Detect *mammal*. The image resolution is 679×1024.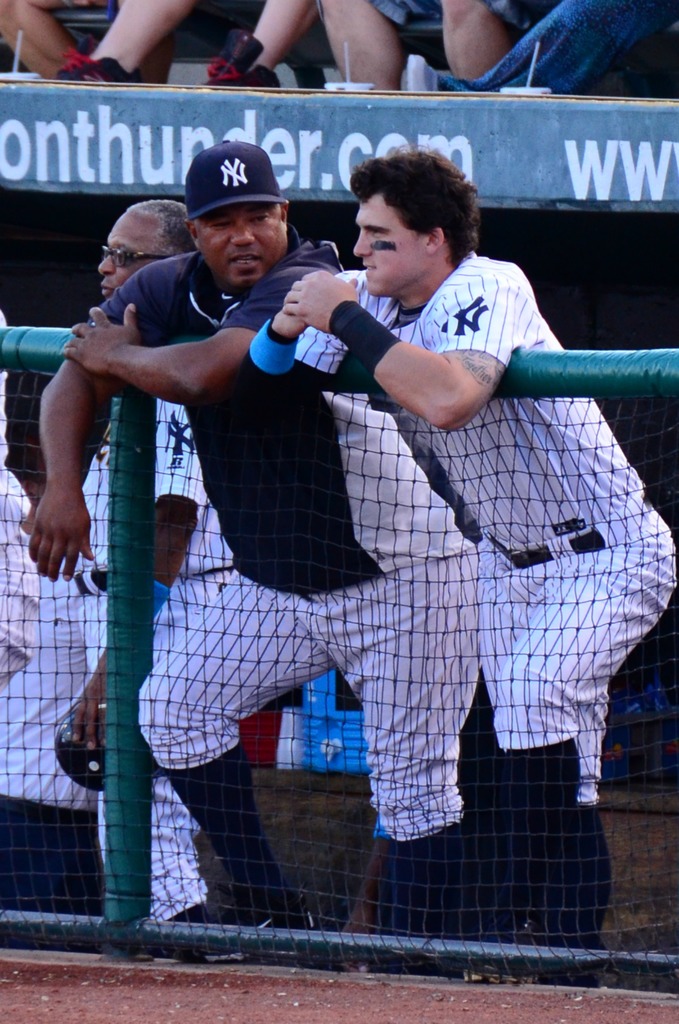
bbox(17, 131, 487, 979).
